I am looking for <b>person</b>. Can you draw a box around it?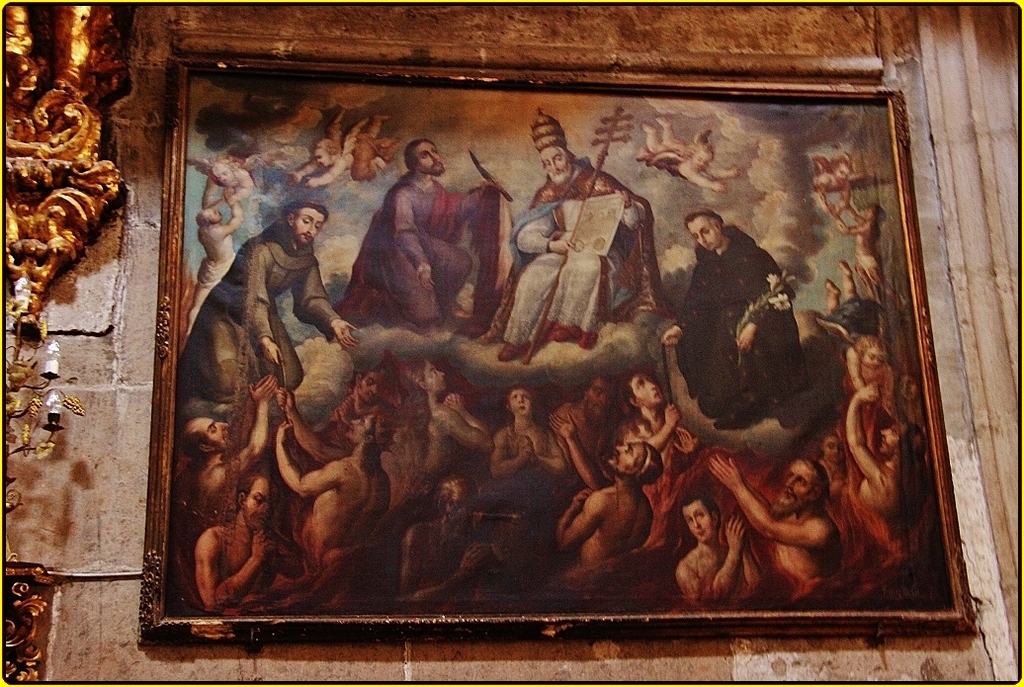
Sure, the bounding box is 671, 496, 766, 614.
